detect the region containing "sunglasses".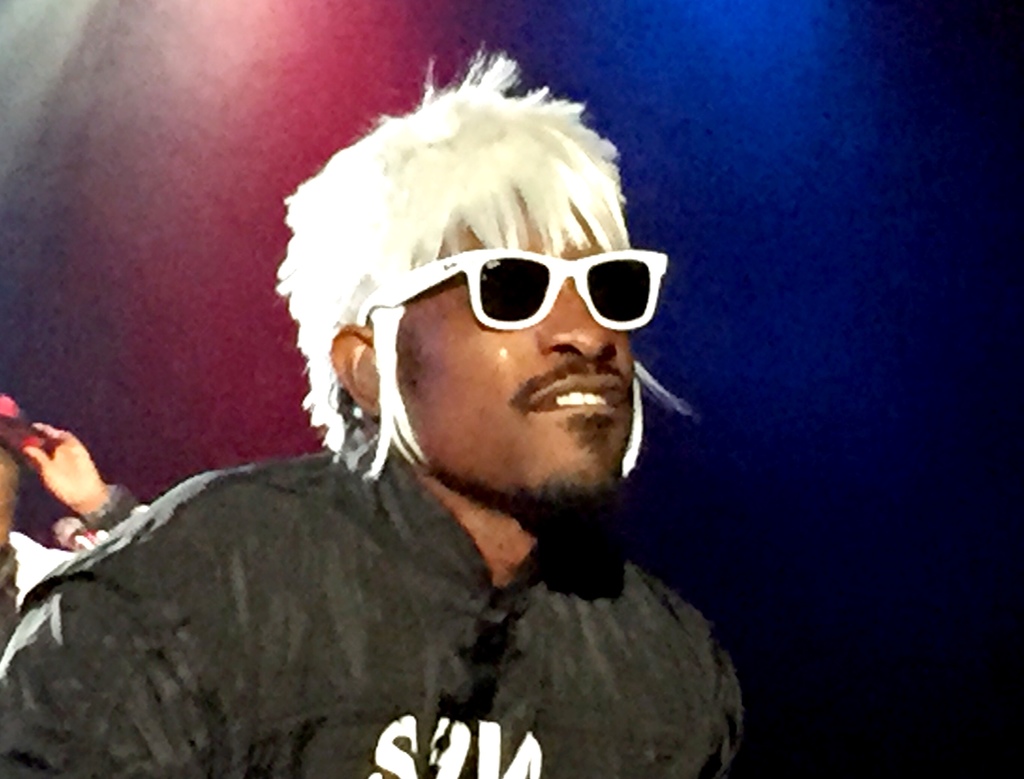
(360,247,667,332).
